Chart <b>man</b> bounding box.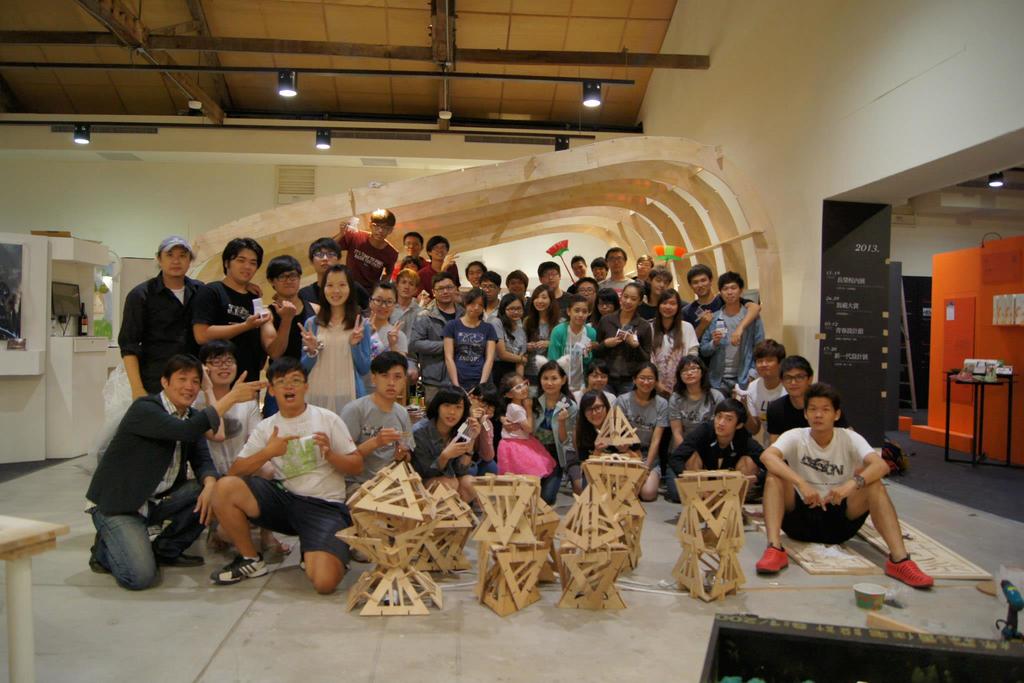
Charted: box=[536, 261, 570, 318].
